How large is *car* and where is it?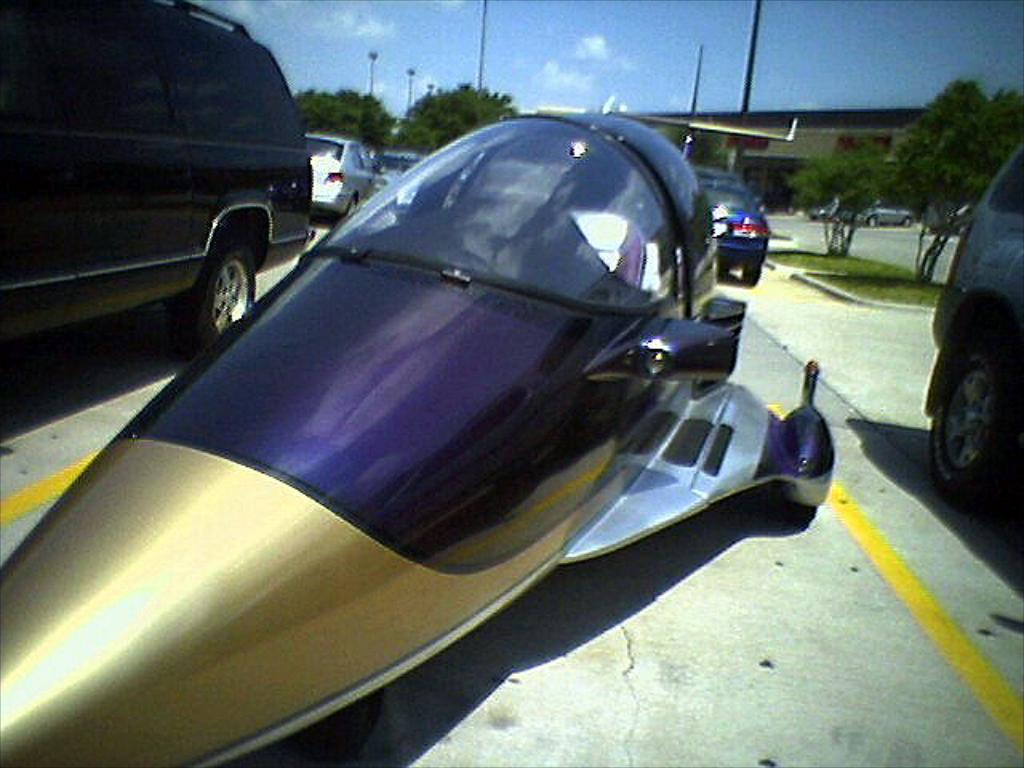
Bounding box: 918, 136, 1022, 512.
